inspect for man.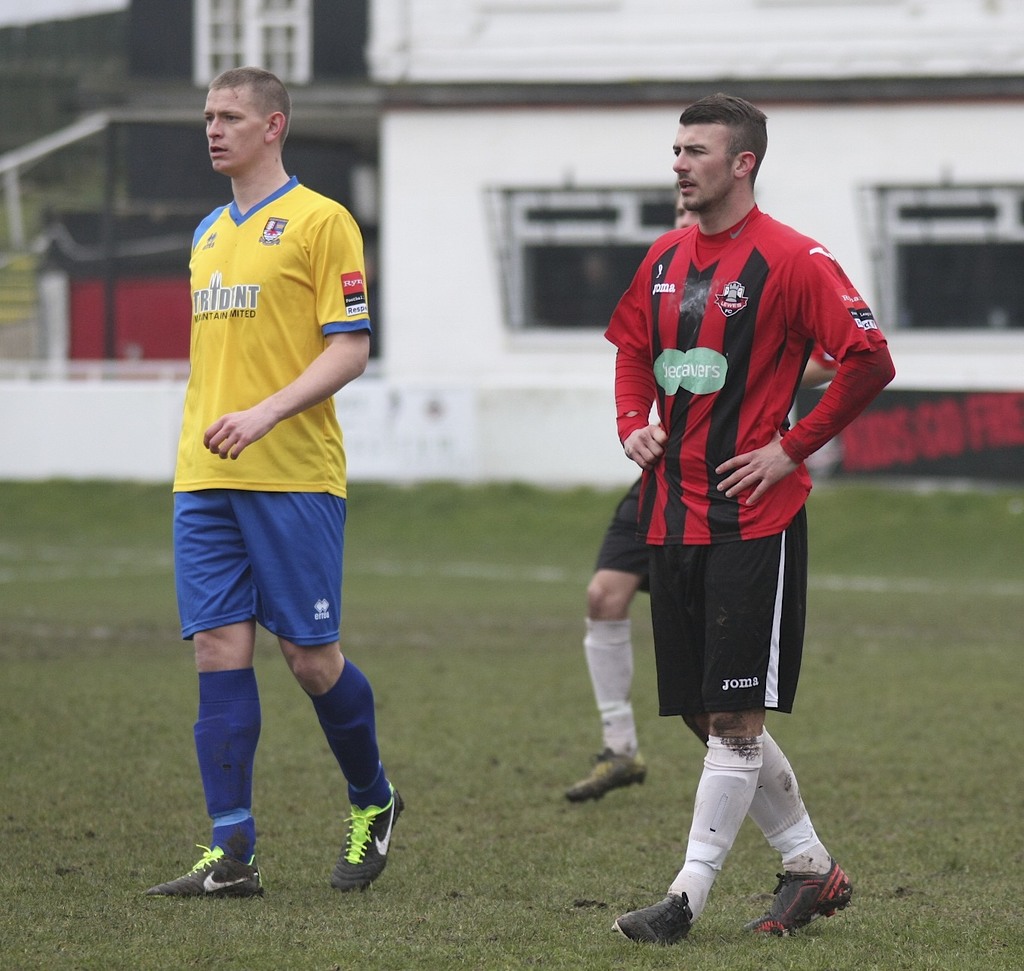
Inspection: box(604, 86, 901, 951).
